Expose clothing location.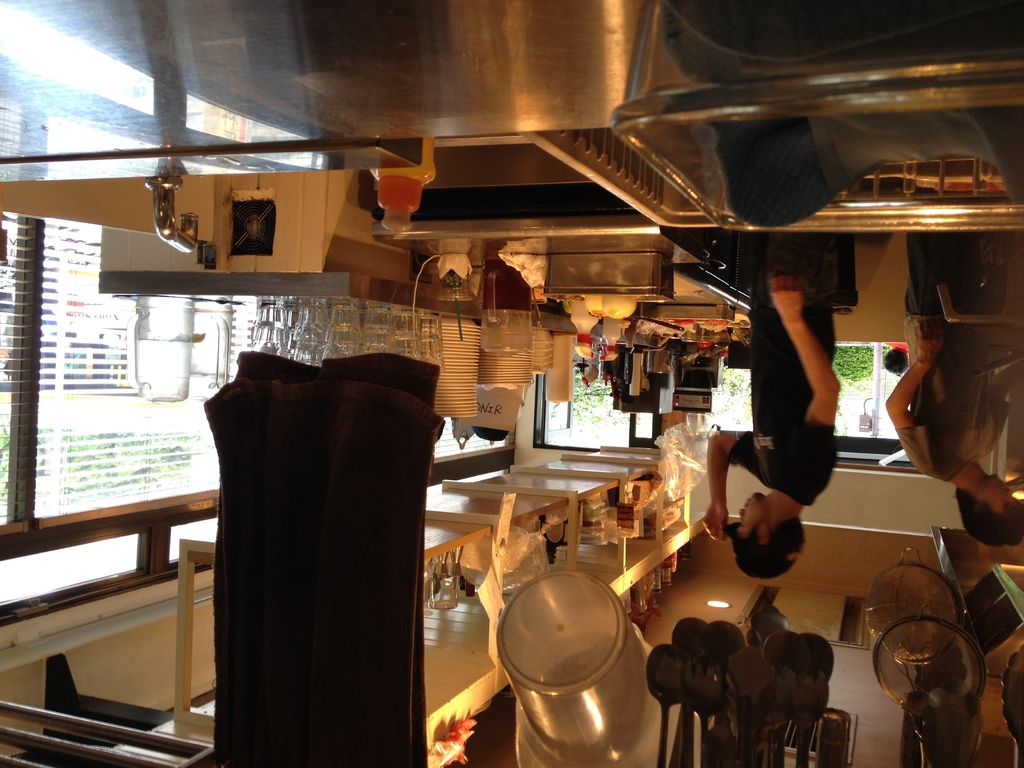
Exposed at <bbox>892, 228, 1012, 482</bbox>.
